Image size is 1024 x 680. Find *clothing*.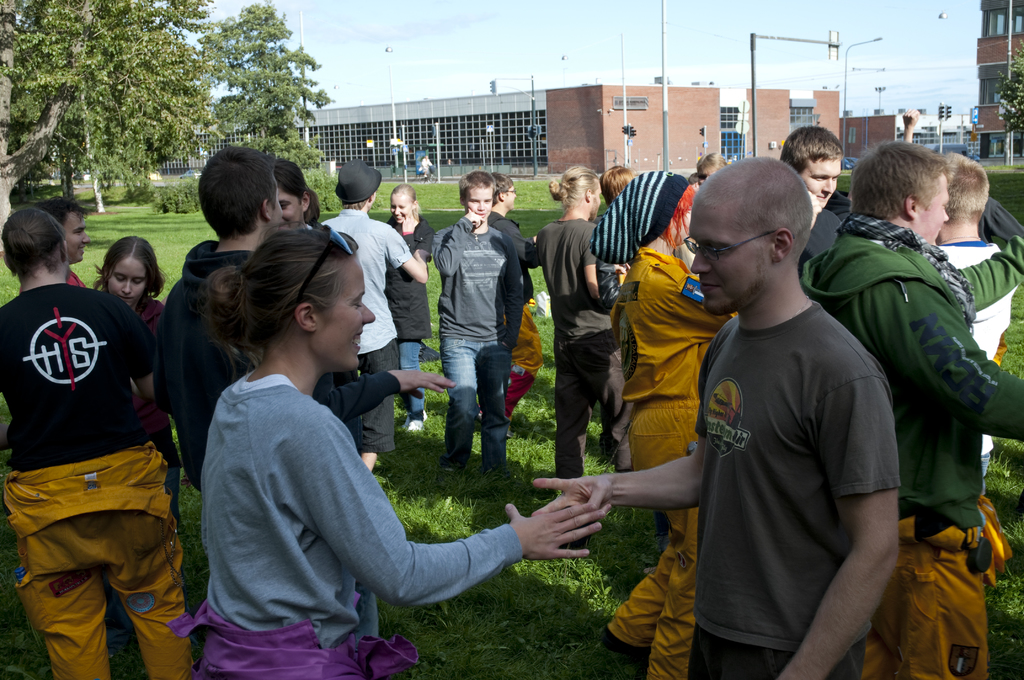
locate(601, 238, 716, 679).
